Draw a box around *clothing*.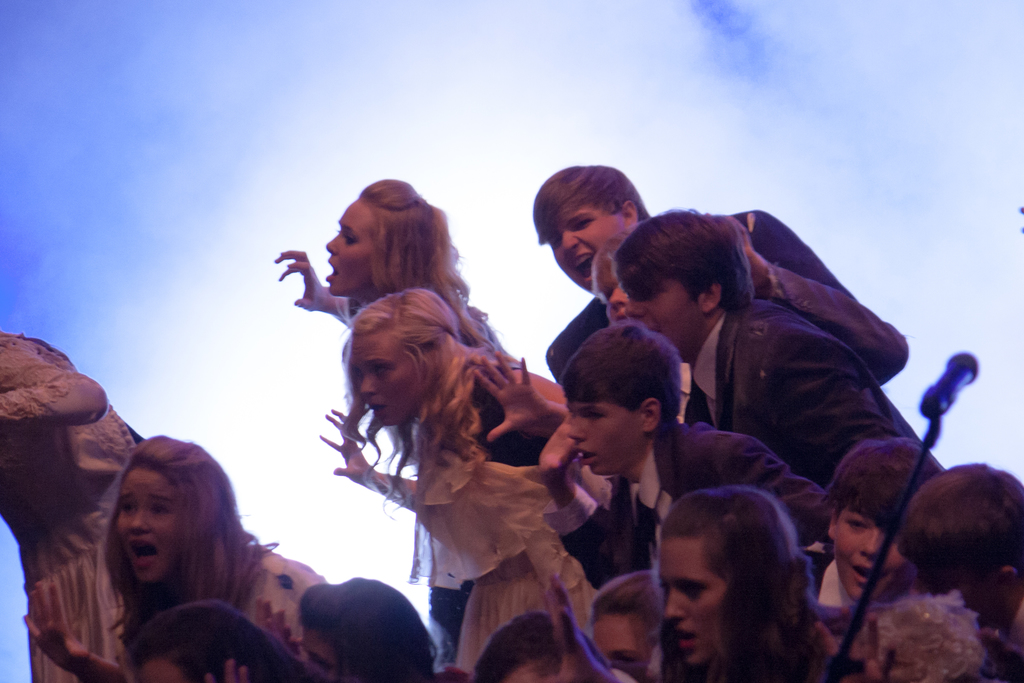
left=805, top=550, right=845, bottom=623.
